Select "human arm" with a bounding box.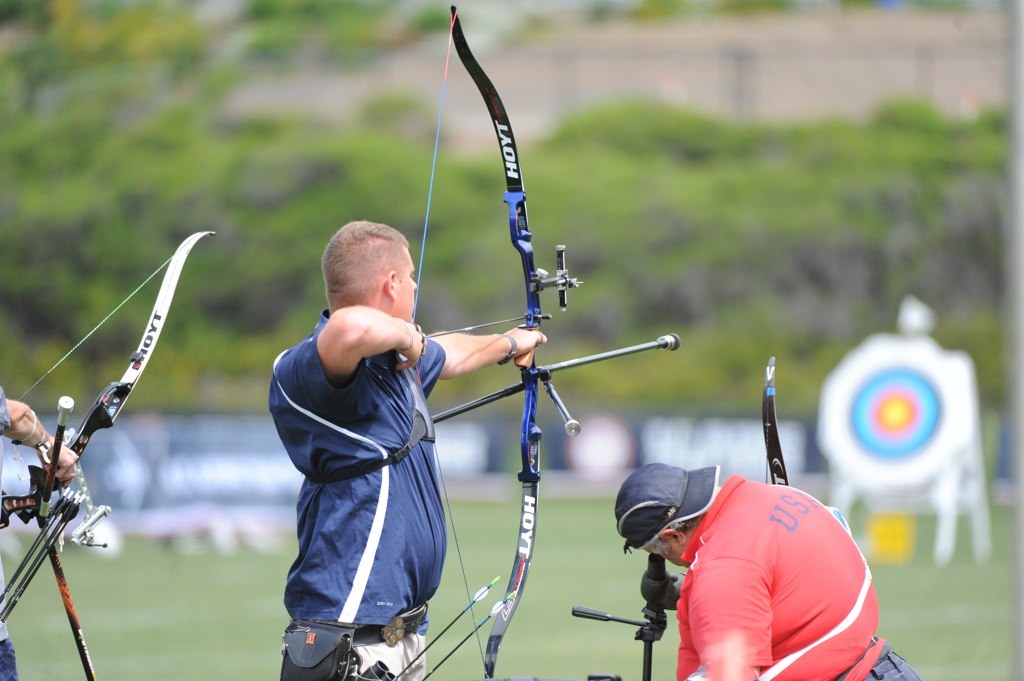
locate(419, 318, 551, 388).
